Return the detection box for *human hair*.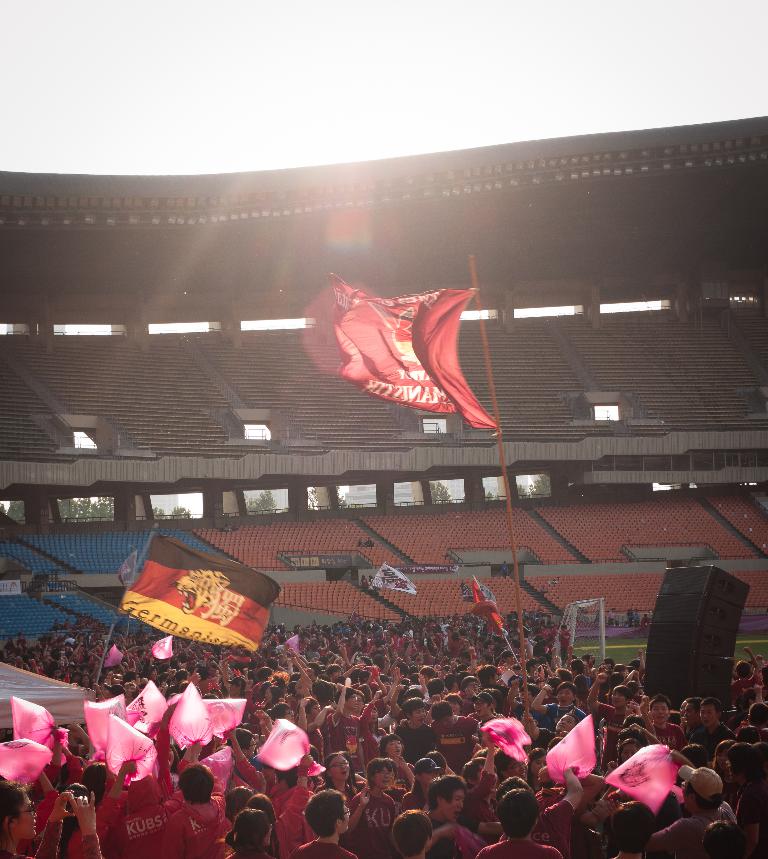
x1=495 y1=787 x2=540 y2=839.
